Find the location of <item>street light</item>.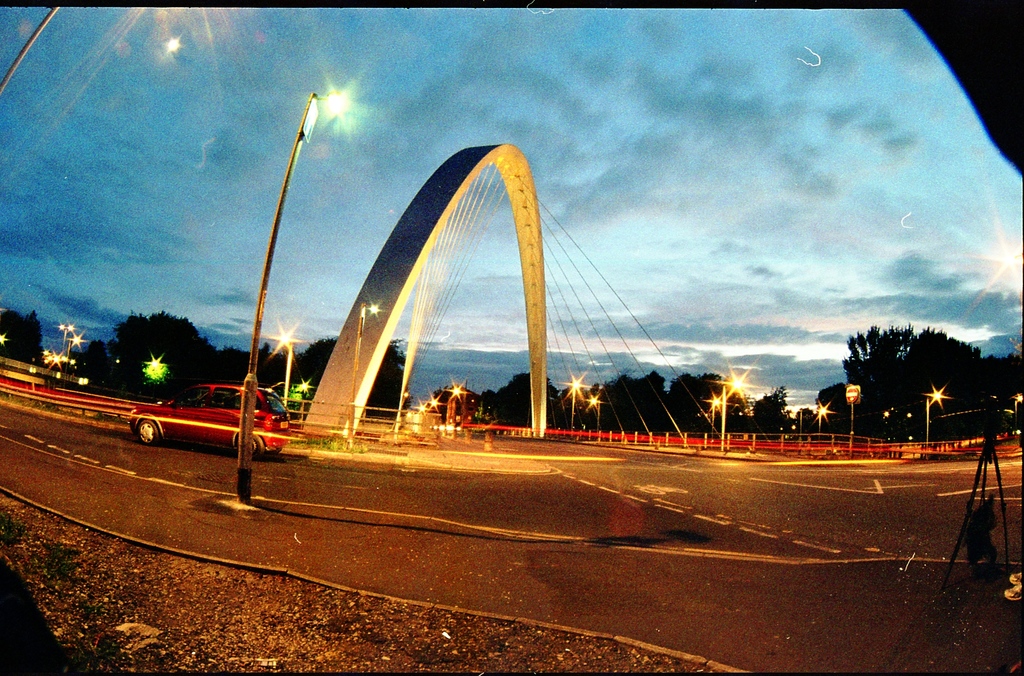
Location: 264,330,297,416.
